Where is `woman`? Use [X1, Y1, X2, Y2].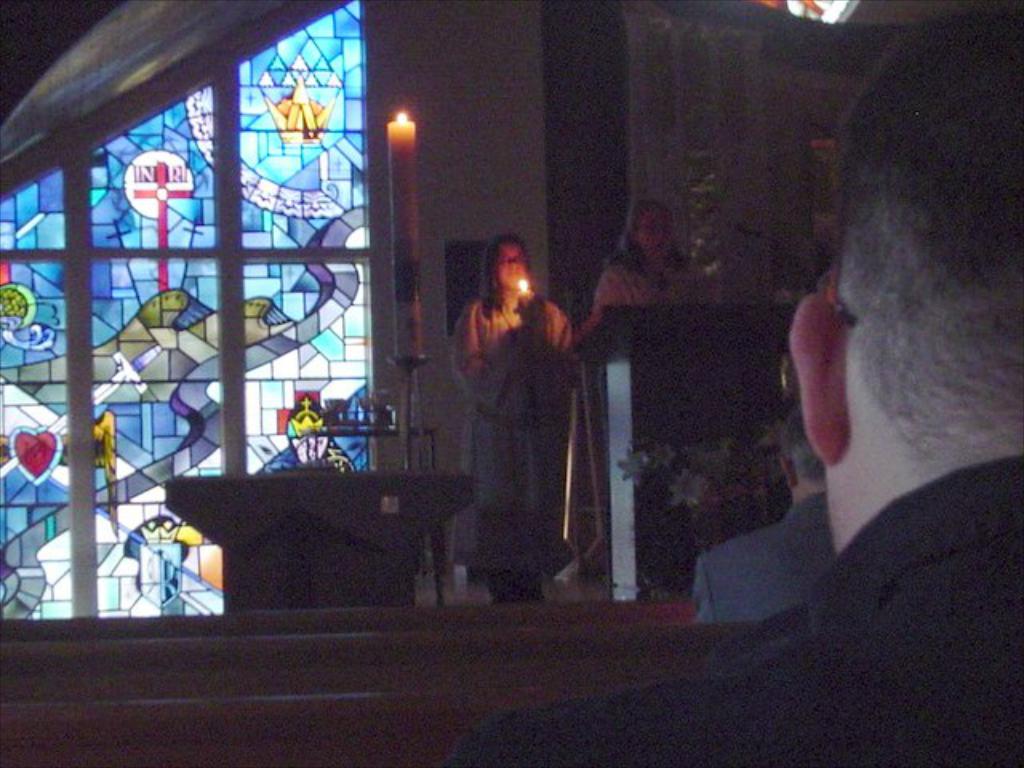
[453, 235, 576, 602].
